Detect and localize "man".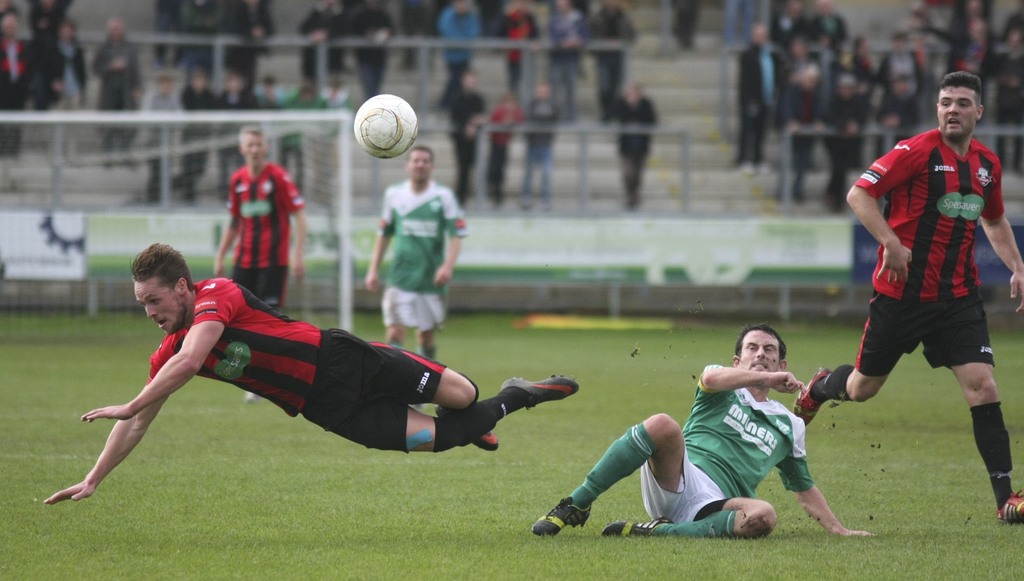
Localized at l=529, t=327, r=874, b=542.
